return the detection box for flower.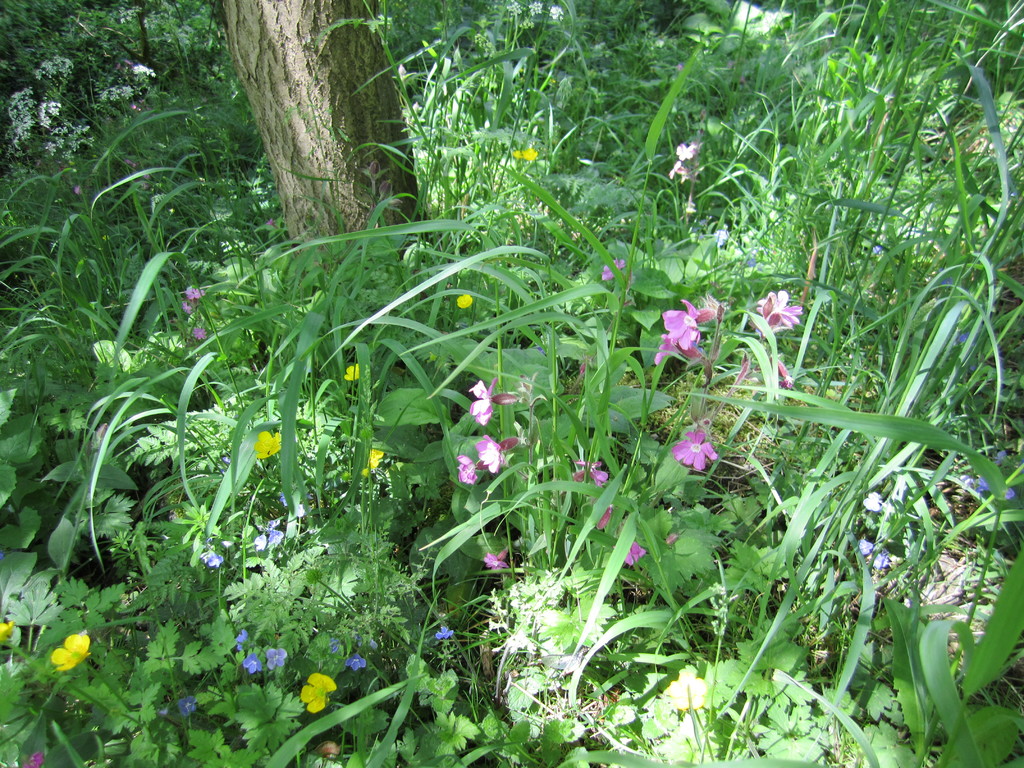
bbox=(971, 447, 1012, 499).
